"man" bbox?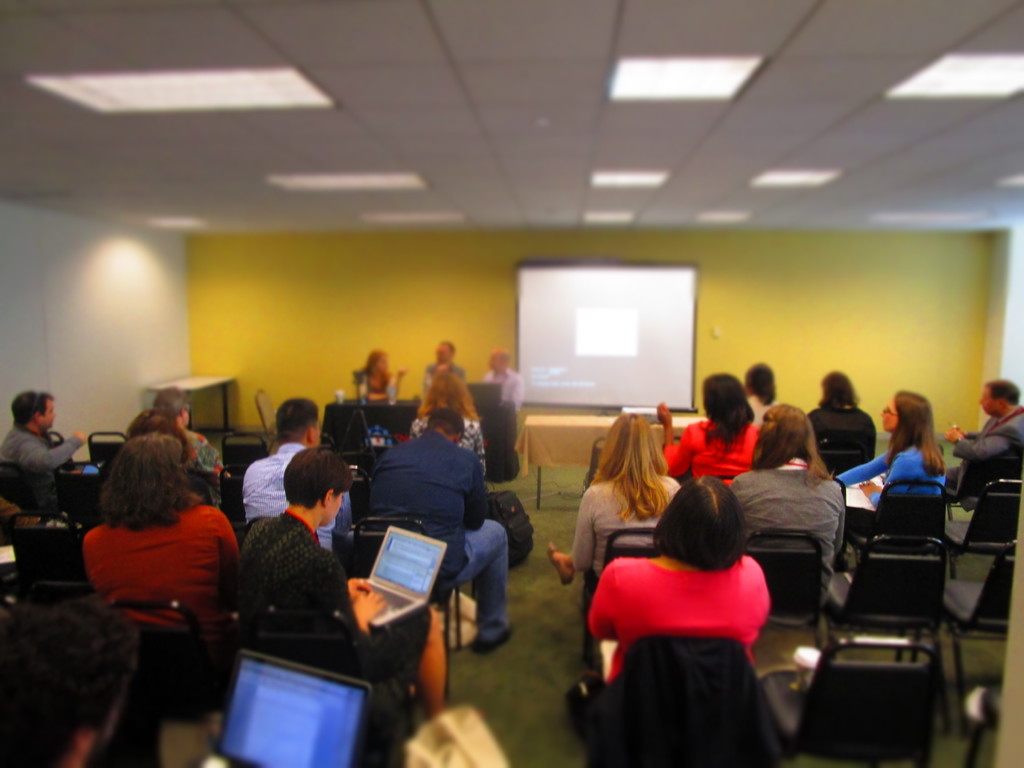
[483, 347, 530, 420]
